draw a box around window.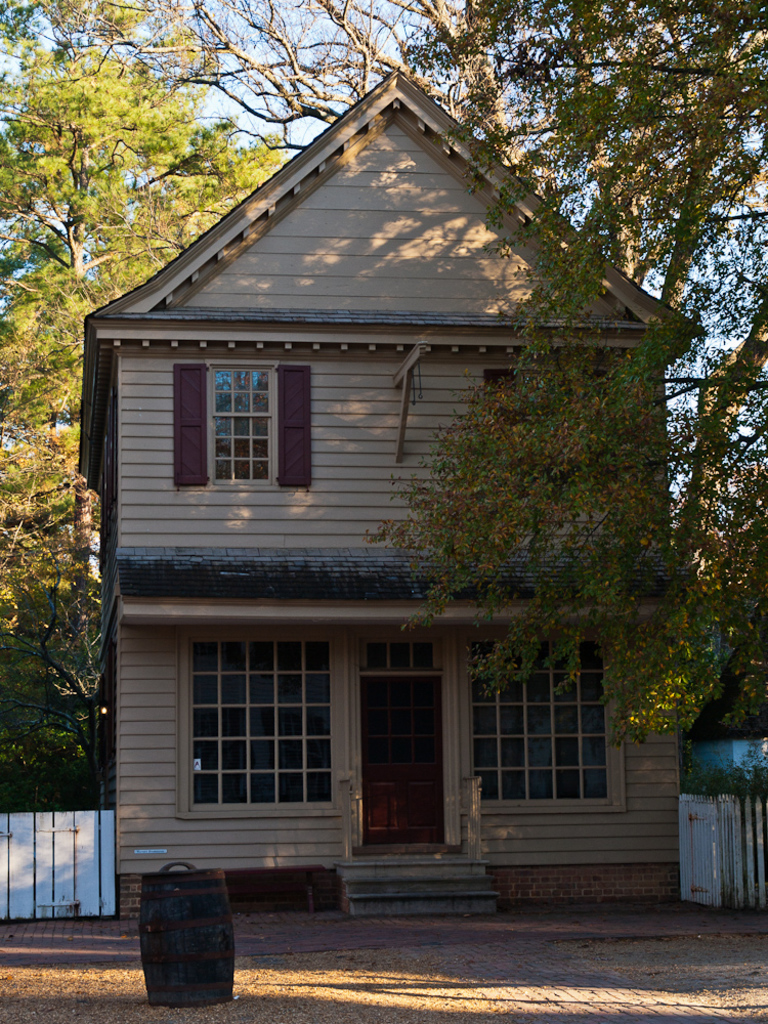
(458, 628, 618, 805).
